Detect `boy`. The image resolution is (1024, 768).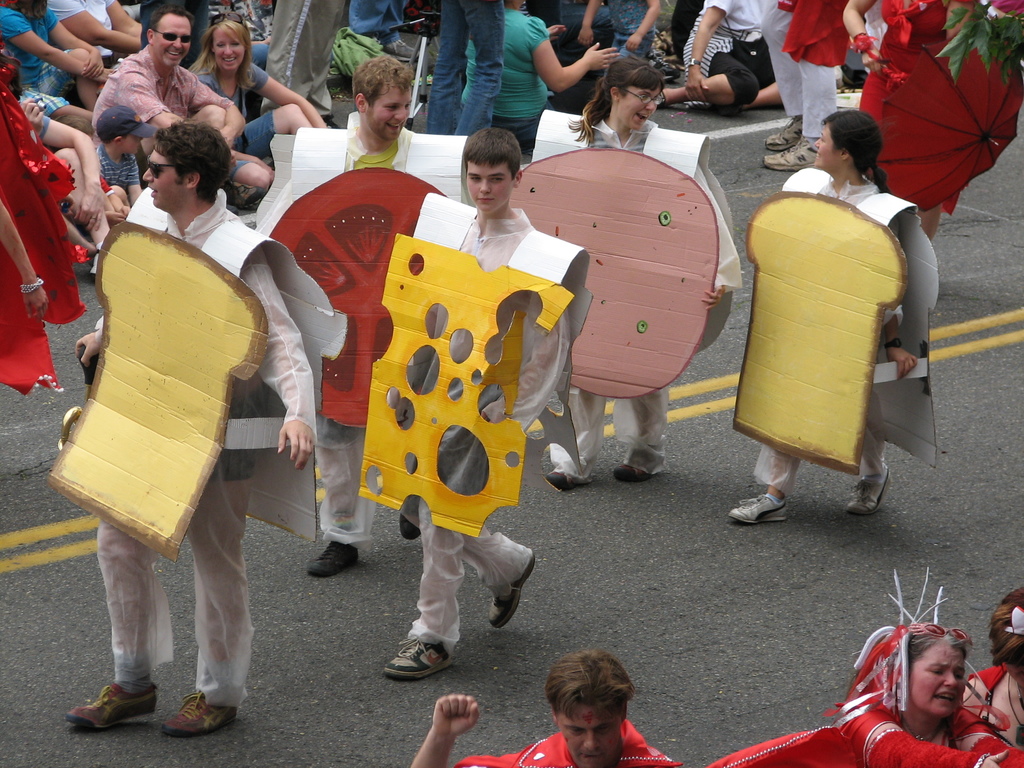
<bbox>97, 103, 159, 205</bbox>.
